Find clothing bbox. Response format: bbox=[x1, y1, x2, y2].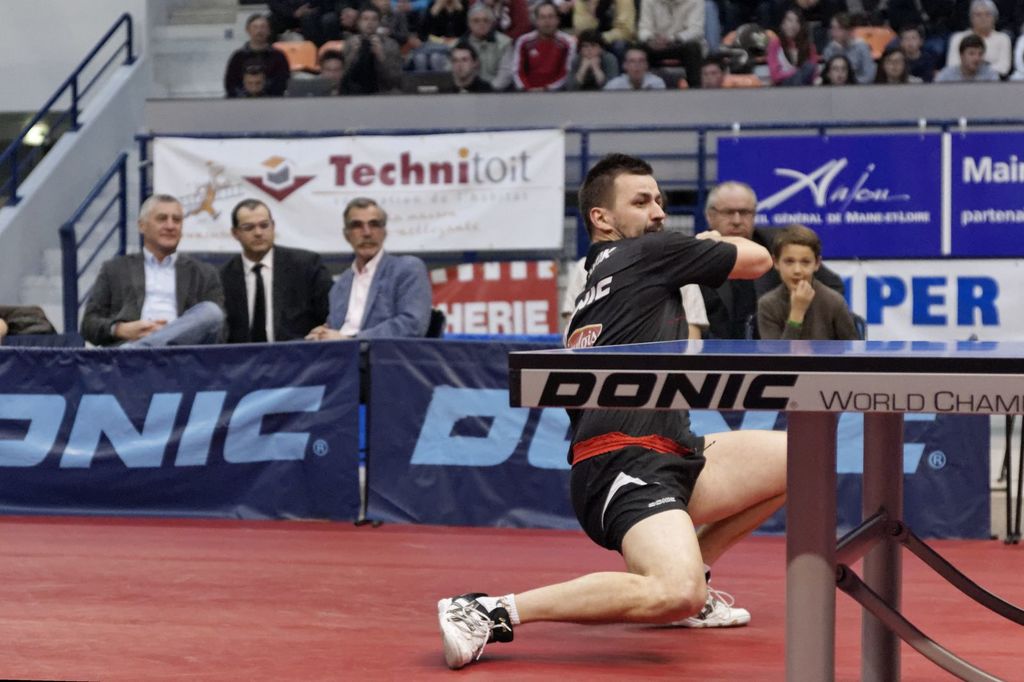
bbox=[225, 44, 292, 92].
